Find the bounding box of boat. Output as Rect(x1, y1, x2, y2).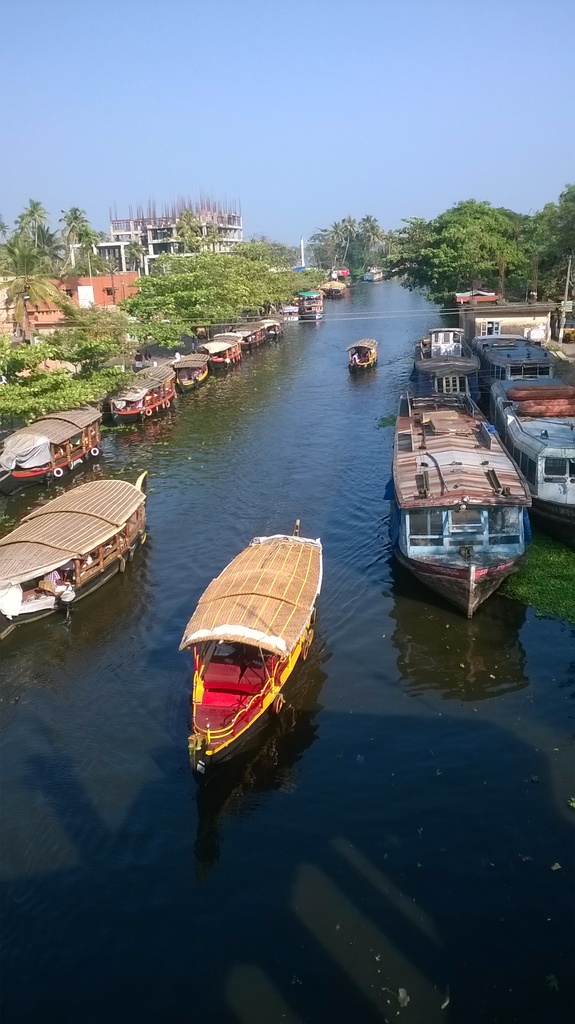
Rect(487, 374, 574, 528).
